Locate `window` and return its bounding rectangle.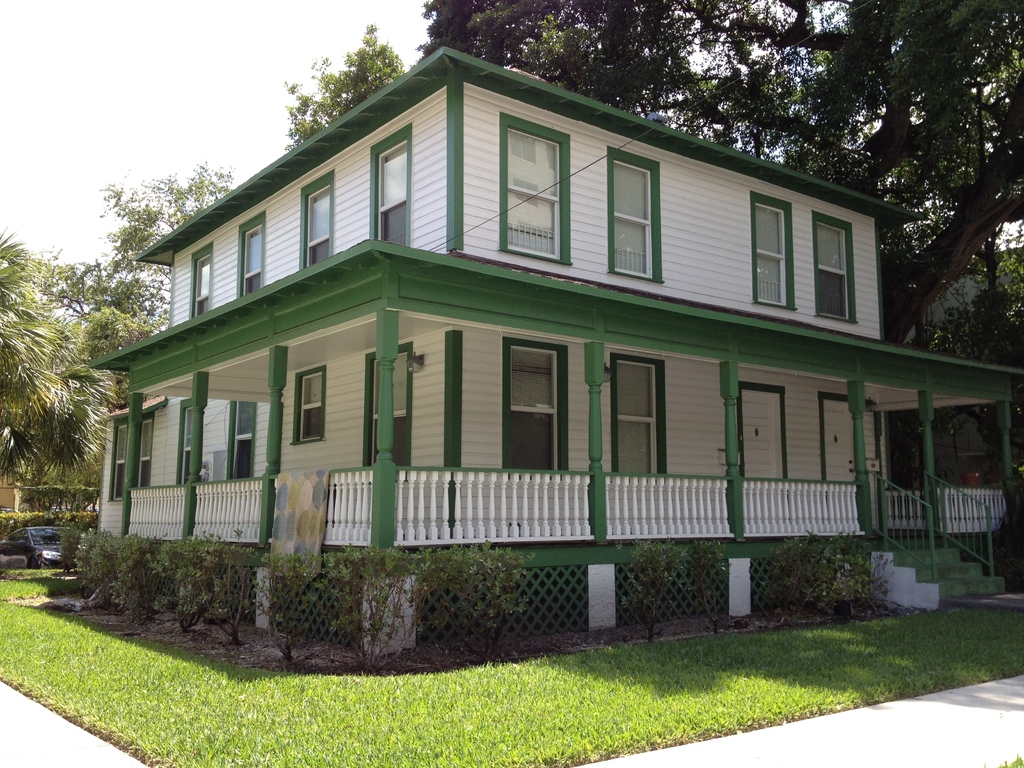
{"left": 196, "top": 253, "right": 212, "bottom": 316}.
